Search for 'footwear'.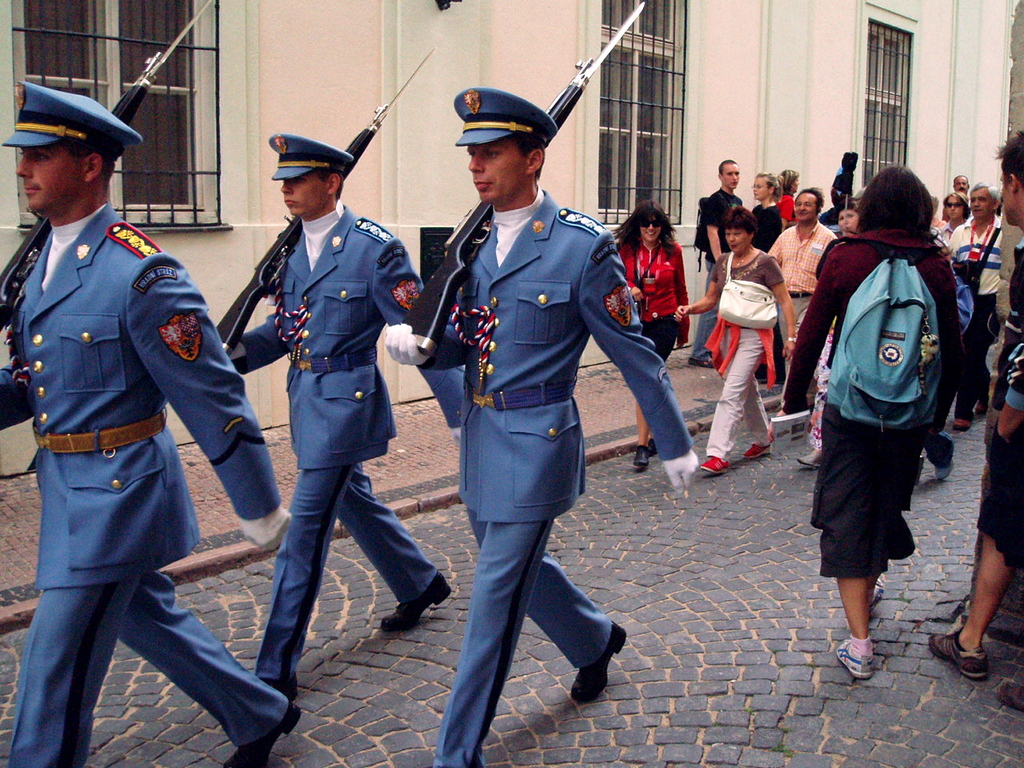
Found at <box>928,635,986,687</box>.
